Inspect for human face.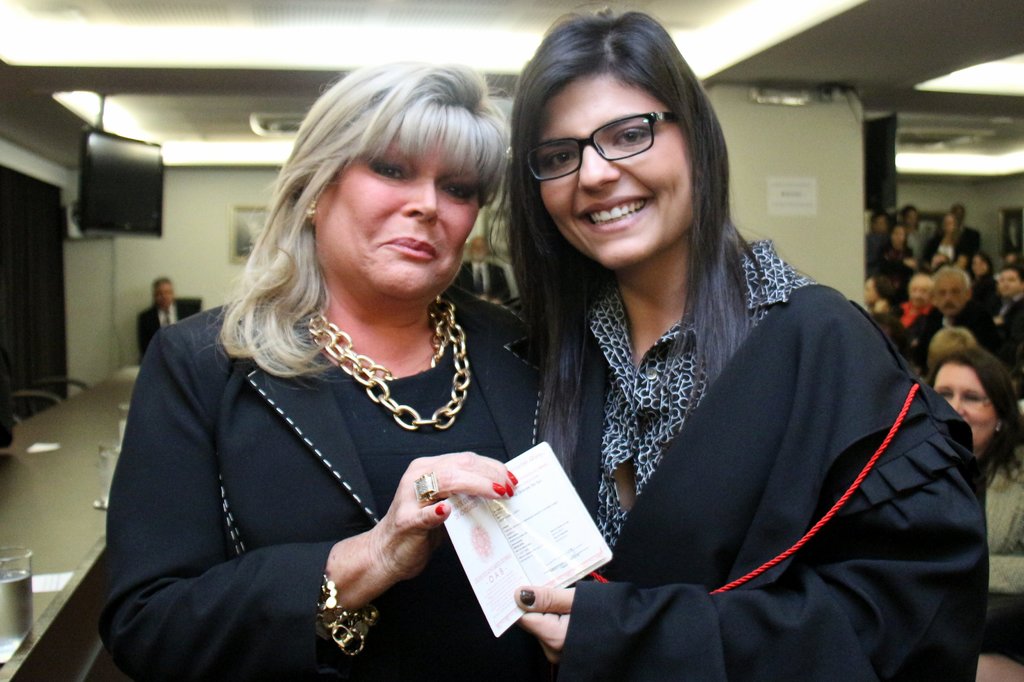
Inspection: (left=932, top=274, right=968, bottom=316).
